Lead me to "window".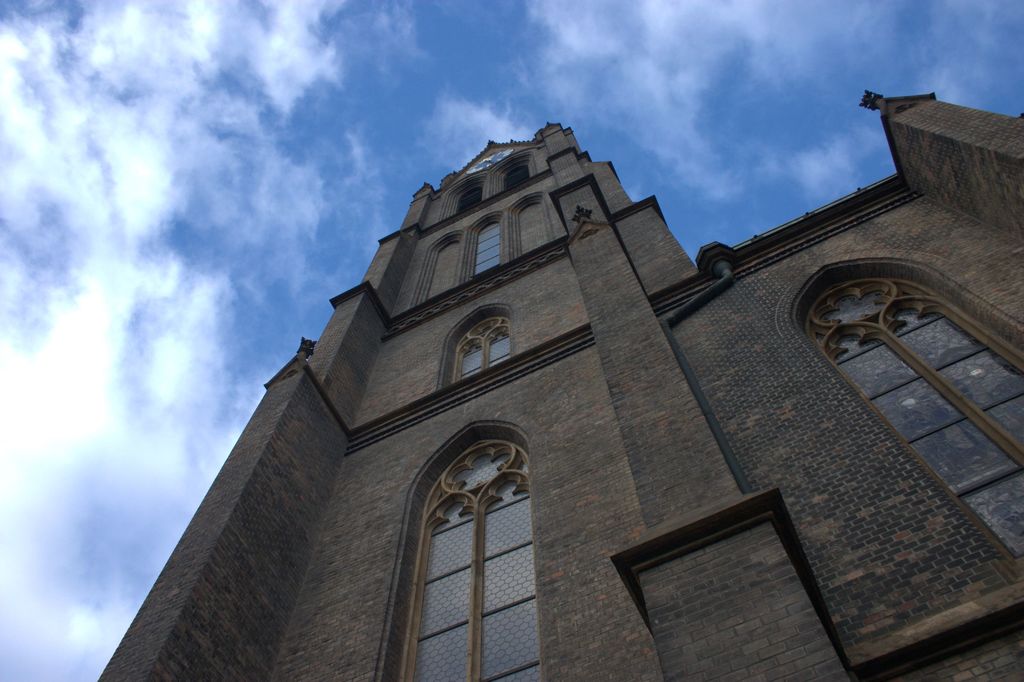
Lead to [x1=471, y1=206, x2=505, y2=296].
